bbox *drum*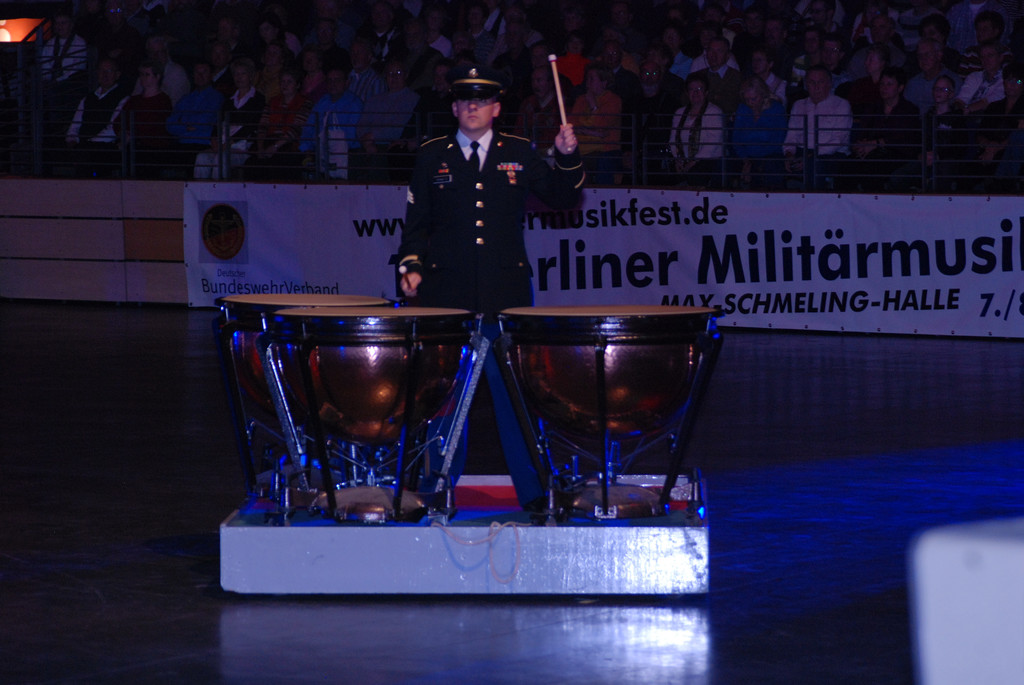
(255, 304, 490, 520)
